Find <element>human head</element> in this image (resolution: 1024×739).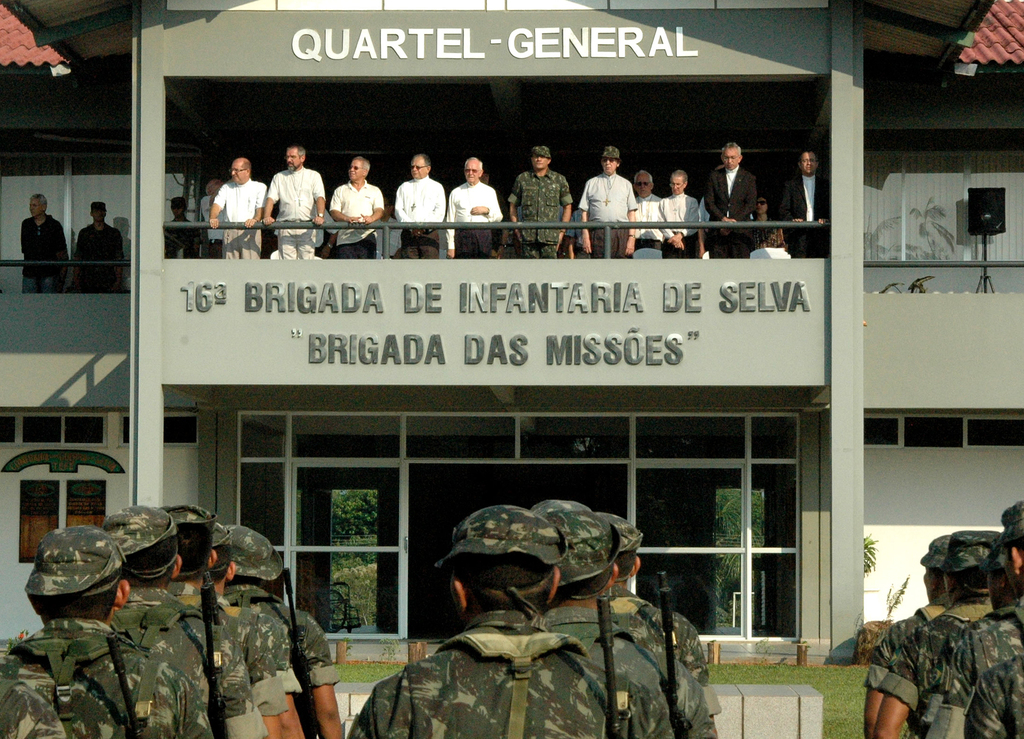
[600, 143, 621, 175].
